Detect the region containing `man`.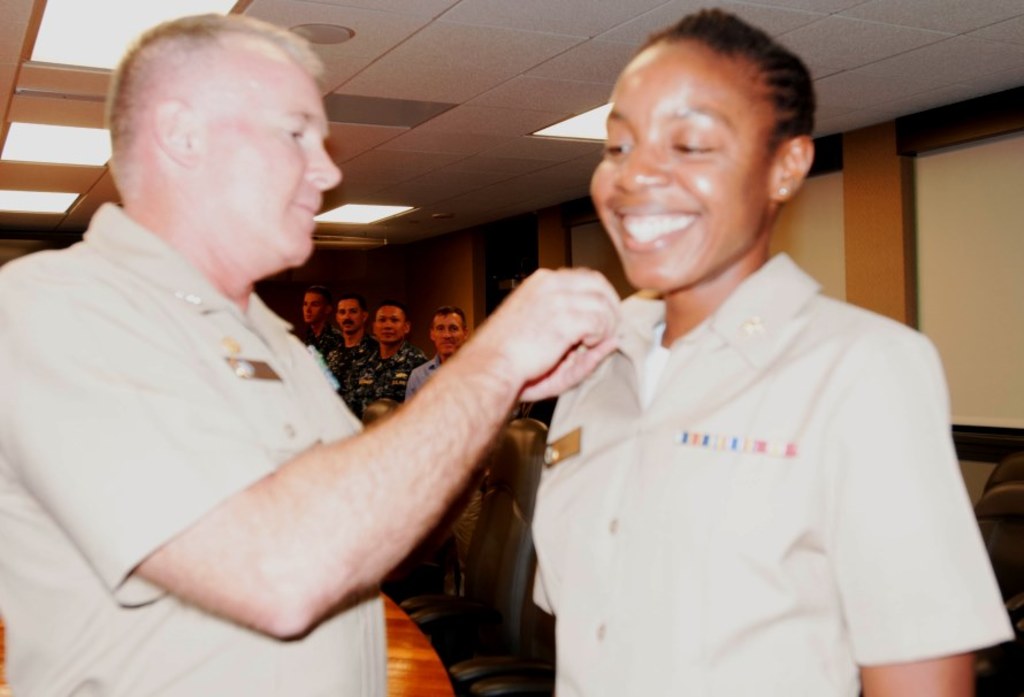
bbox(7, 1, 612, 696).
